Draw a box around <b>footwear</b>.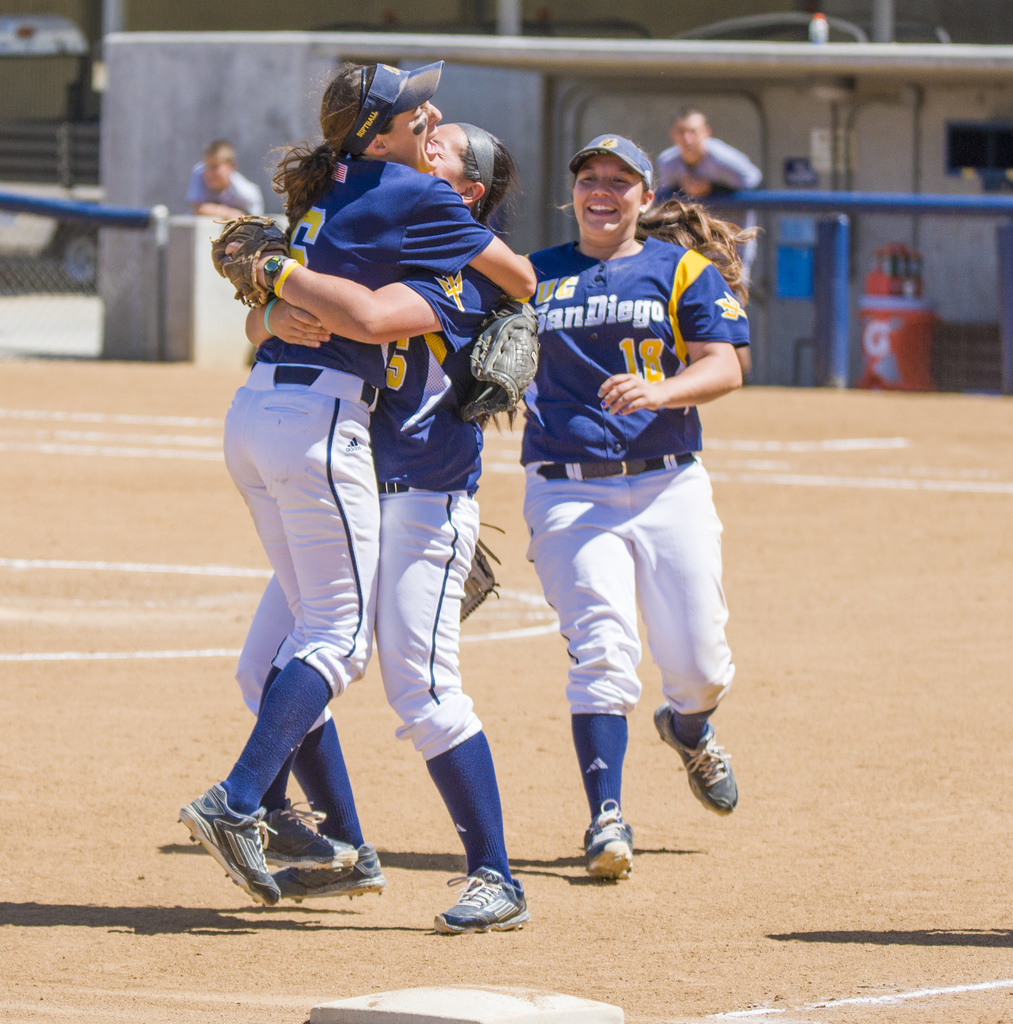
<region>177, 778, 279, 911</region>.
